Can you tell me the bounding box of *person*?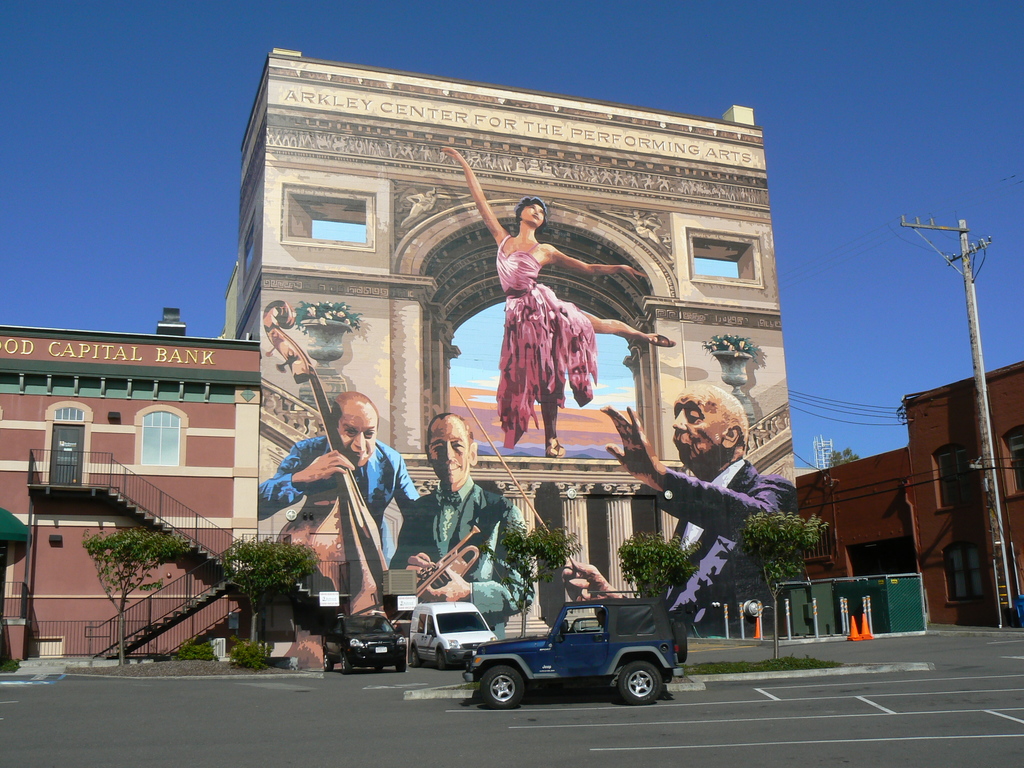
<bbox>390, 411, 536, 639</bbox>.
